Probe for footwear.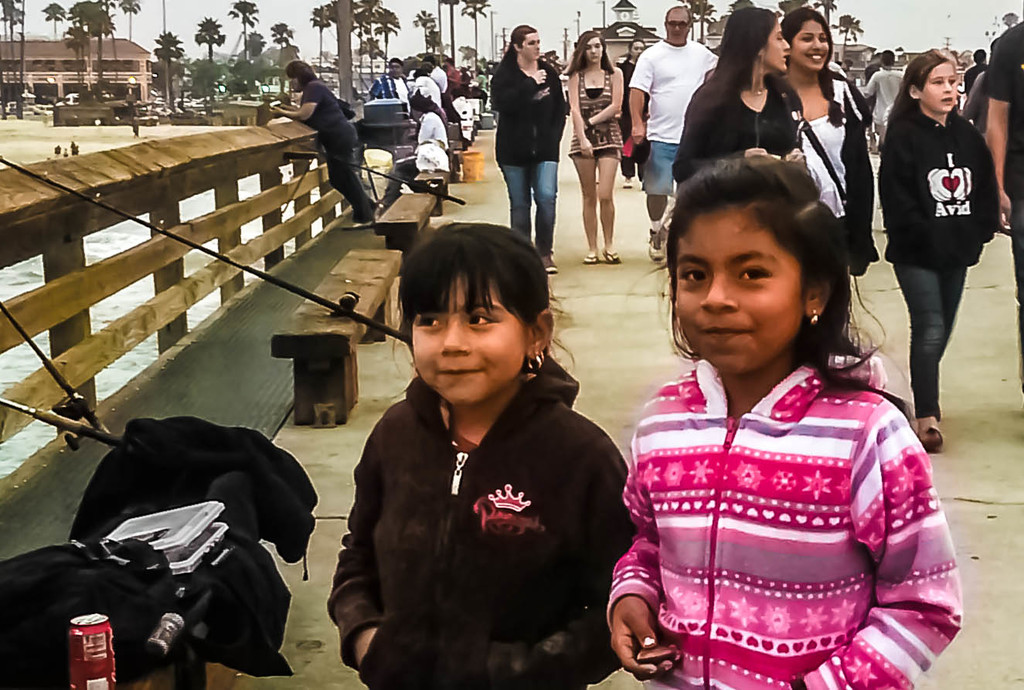
Probe result: bbox=(604, 247, 624, 264).
